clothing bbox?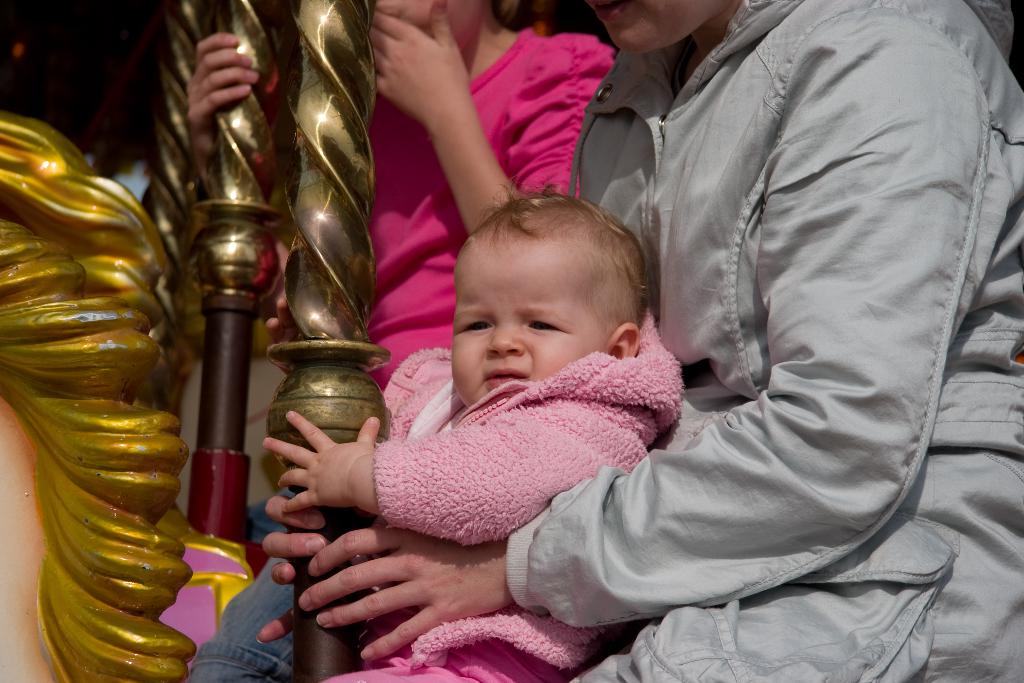
box(355, 31, 620, 407)
